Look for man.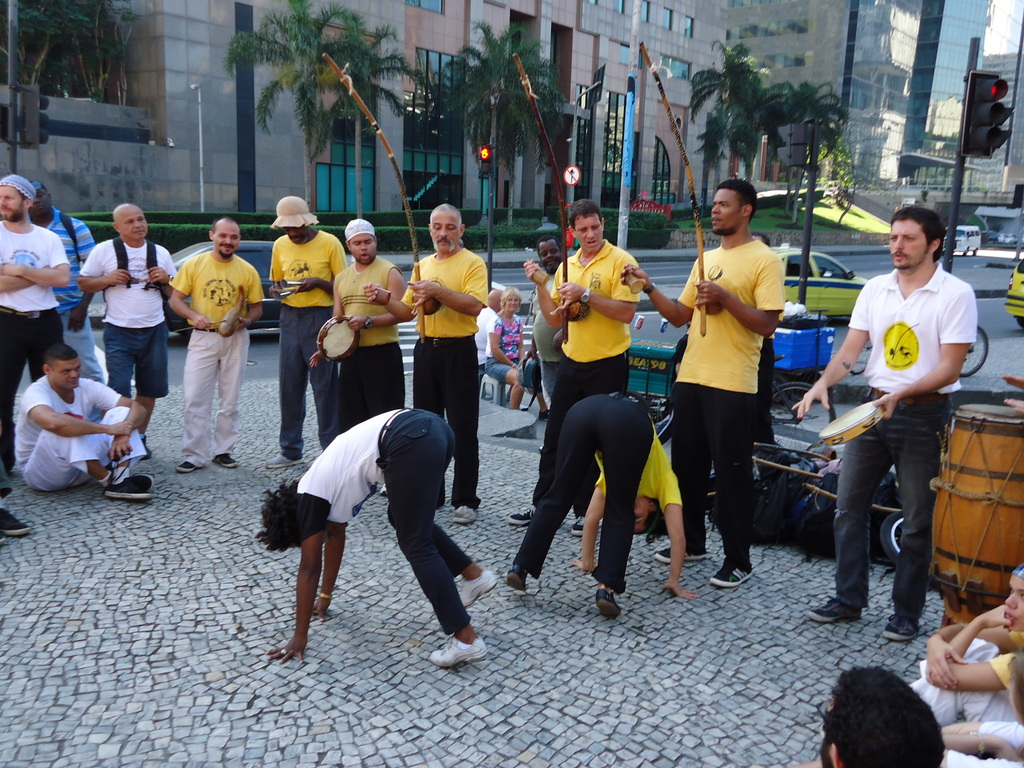
Found: [x1=0, y1=172, x2=73, y2=472].
